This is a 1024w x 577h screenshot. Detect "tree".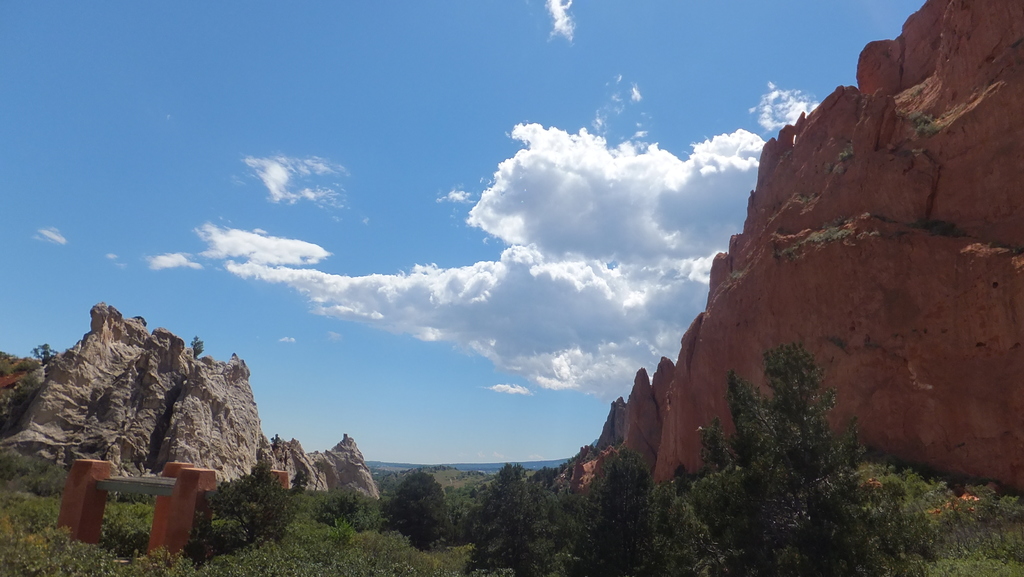
pyautogui.locateOnScreen(0, 377, 43, 433).
